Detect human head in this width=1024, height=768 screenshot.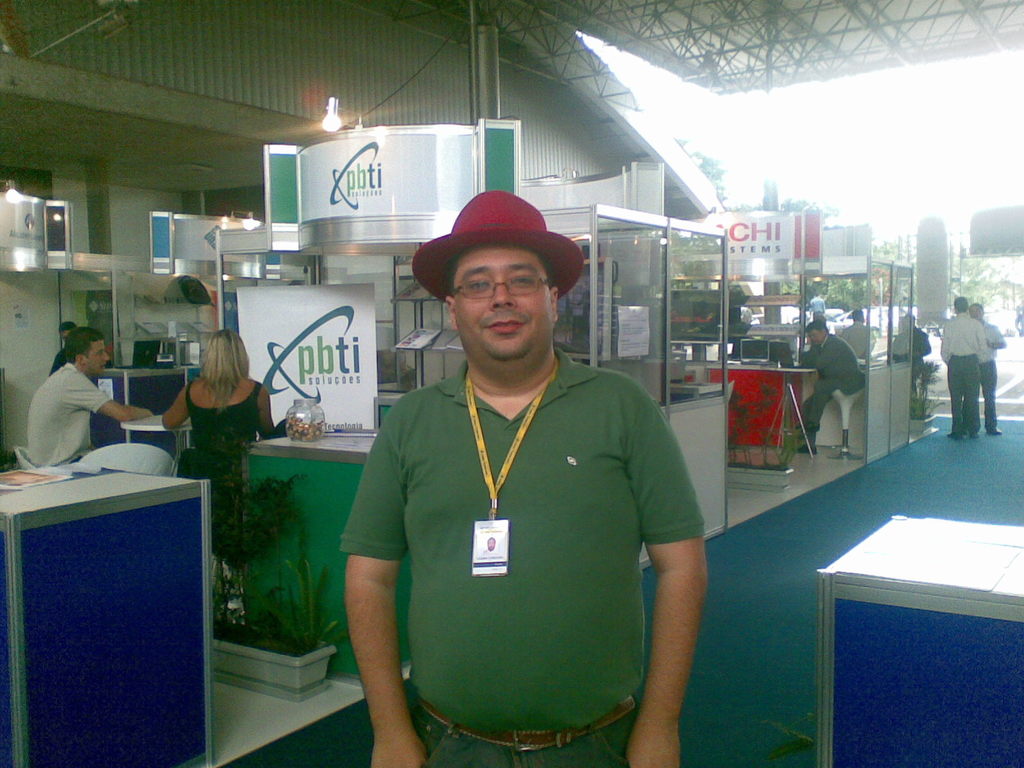
Detection: bbox=(61, 321, 76, 339).
